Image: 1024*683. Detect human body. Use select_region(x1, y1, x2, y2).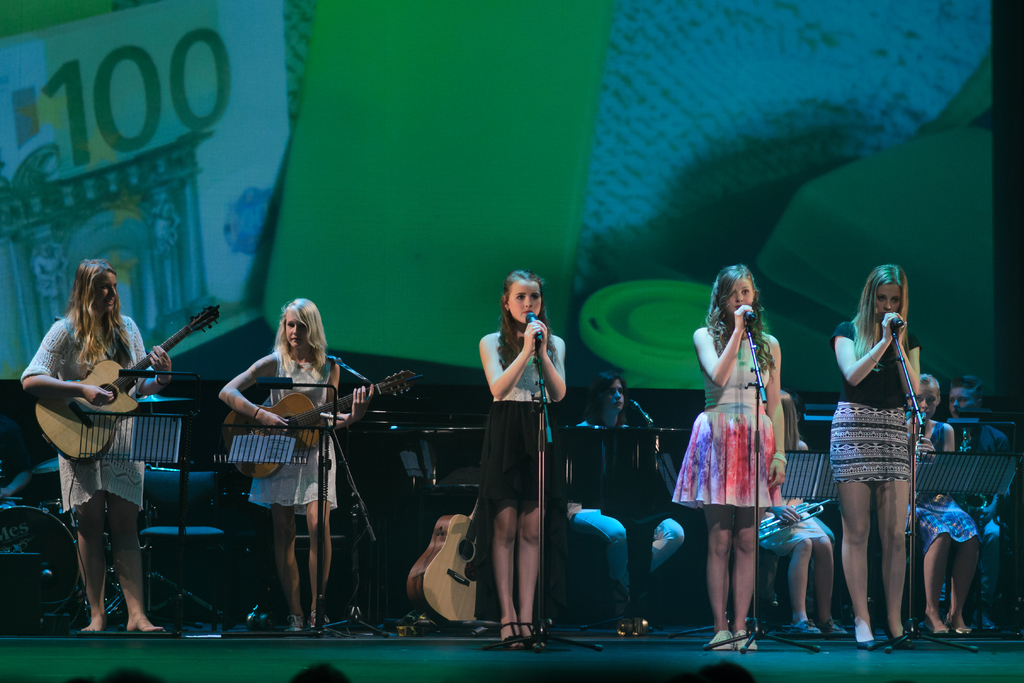
select_region(223, 346, 371, 622).
